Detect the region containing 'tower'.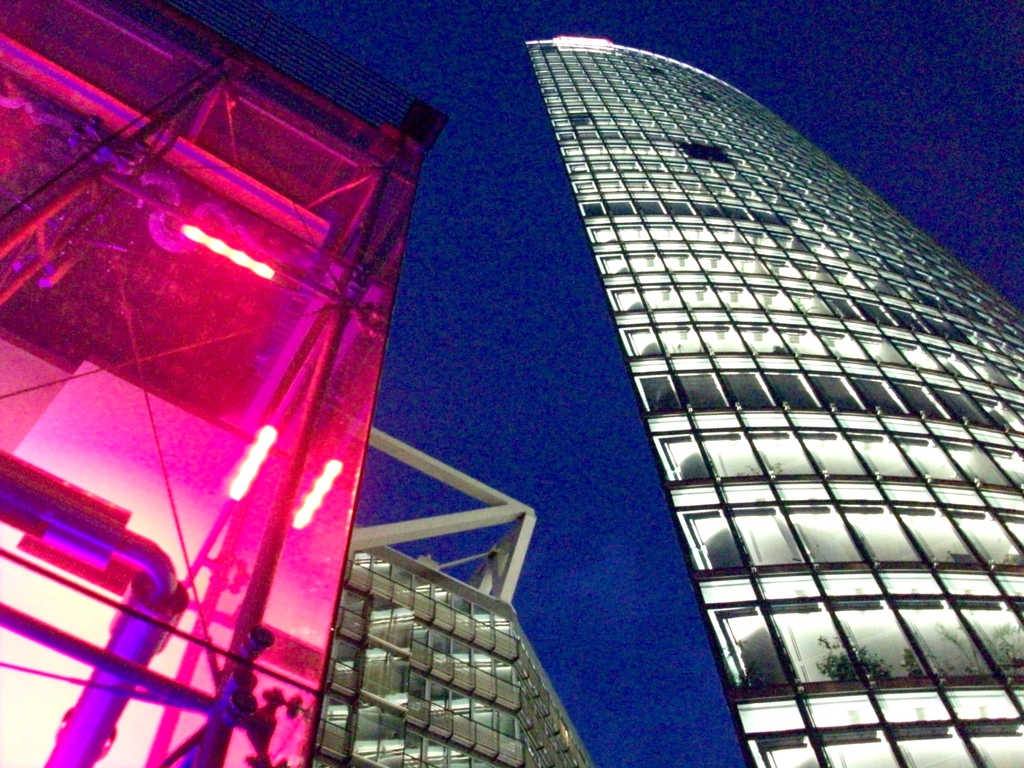
bbox(310, 417, 600, 767).
